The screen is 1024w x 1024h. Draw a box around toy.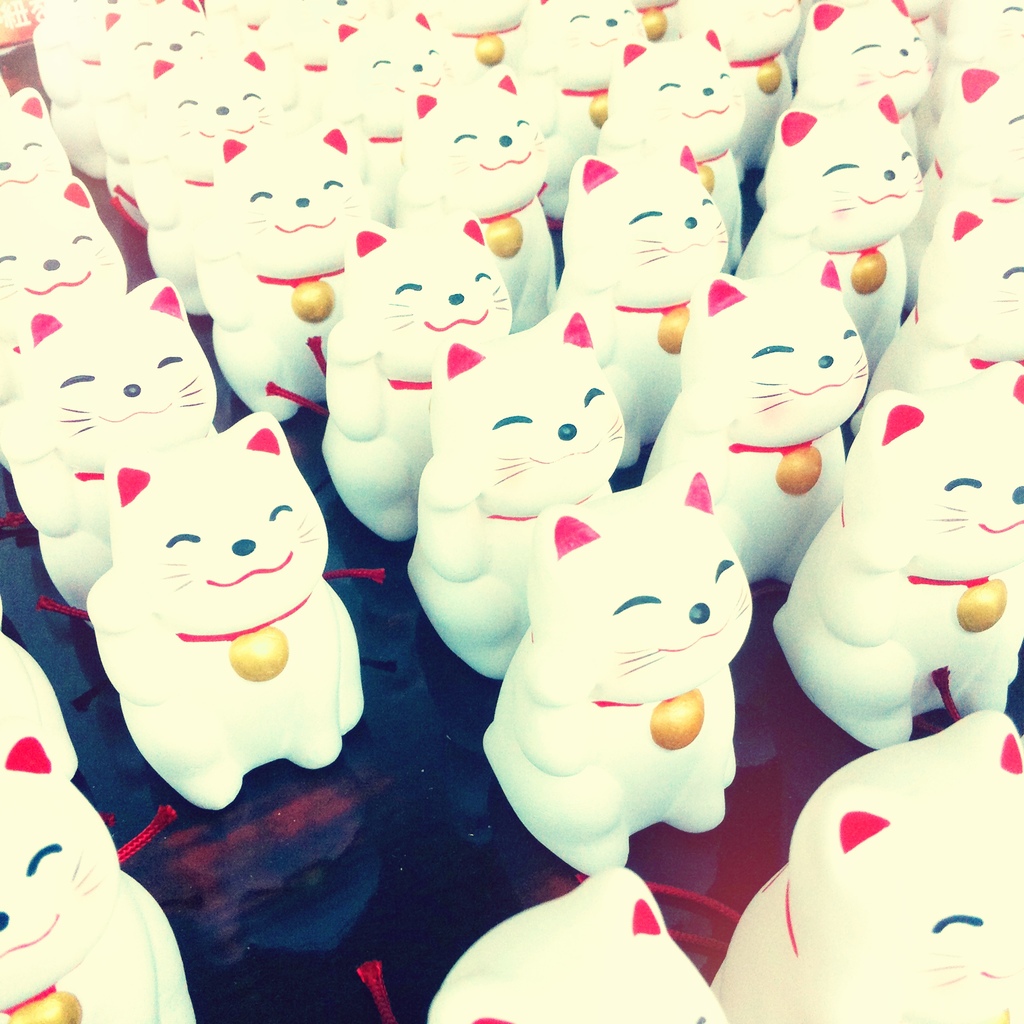
[x1=397, y1=305, x2=621, y2=690].
